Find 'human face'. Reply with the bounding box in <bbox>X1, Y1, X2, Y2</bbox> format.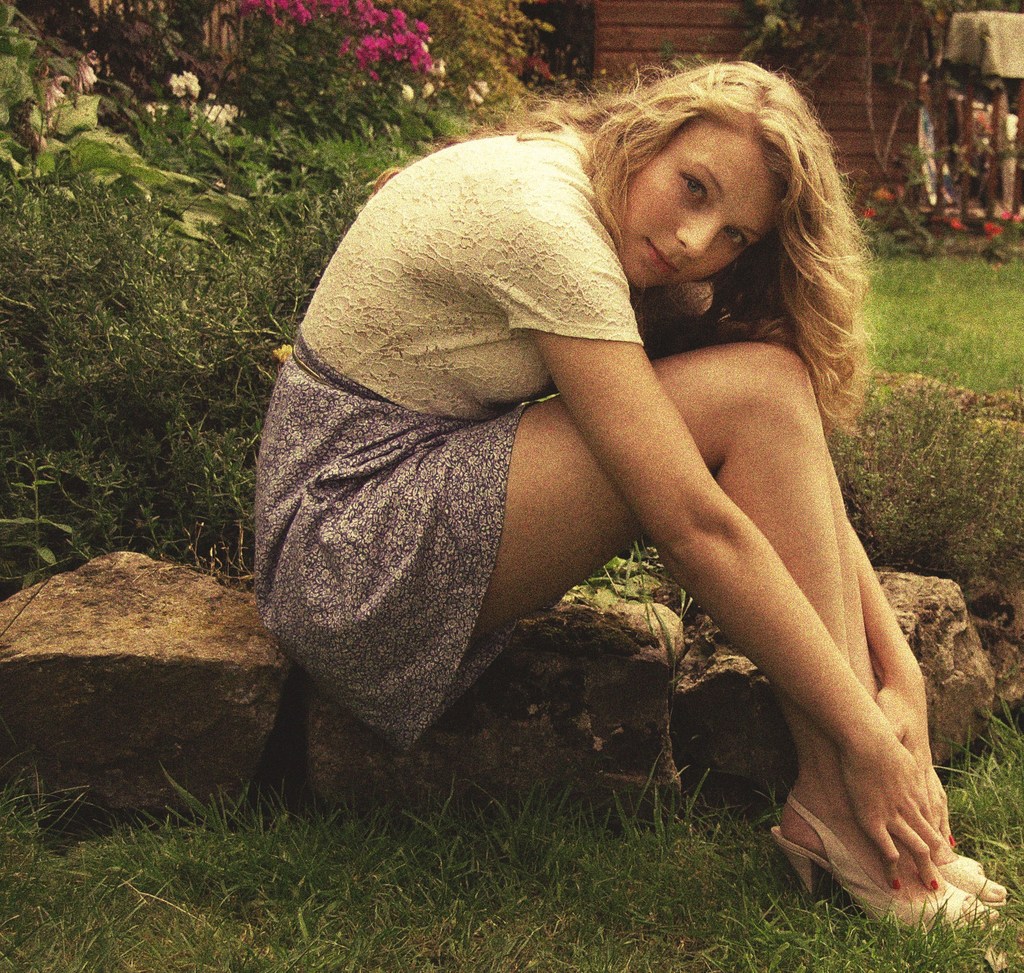
<bbox>614, 118, 780, 291</bbox>.
